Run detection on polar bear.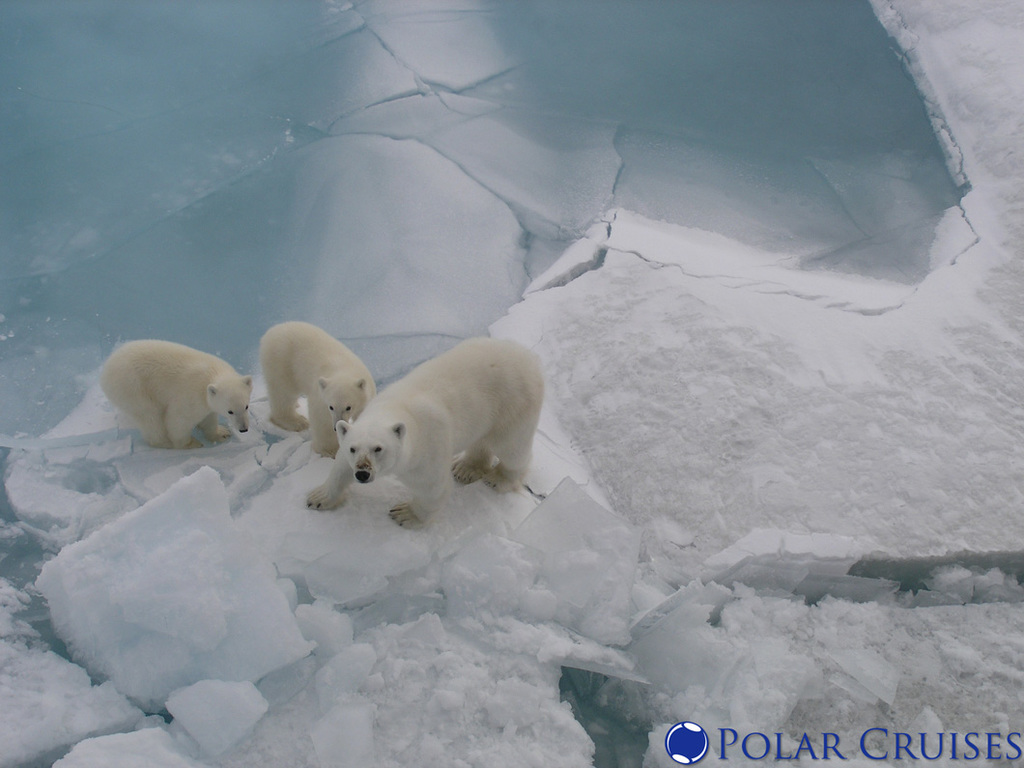
Result: <box>258,322,379,459</box>.
